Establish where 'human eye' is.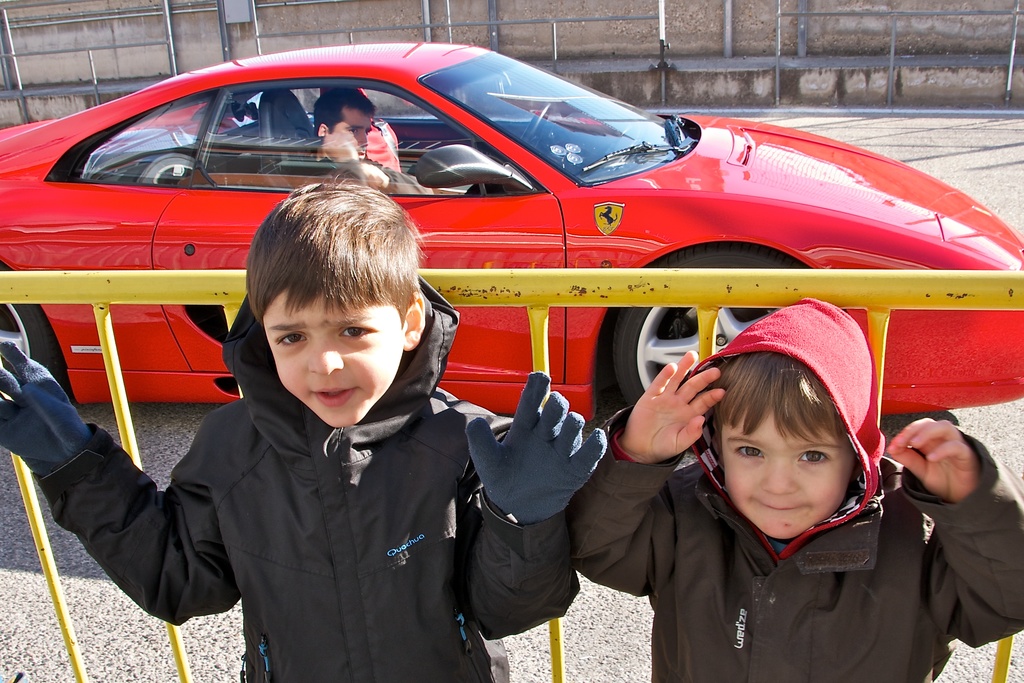
Established at bbox(348, 127, 360, 136).
